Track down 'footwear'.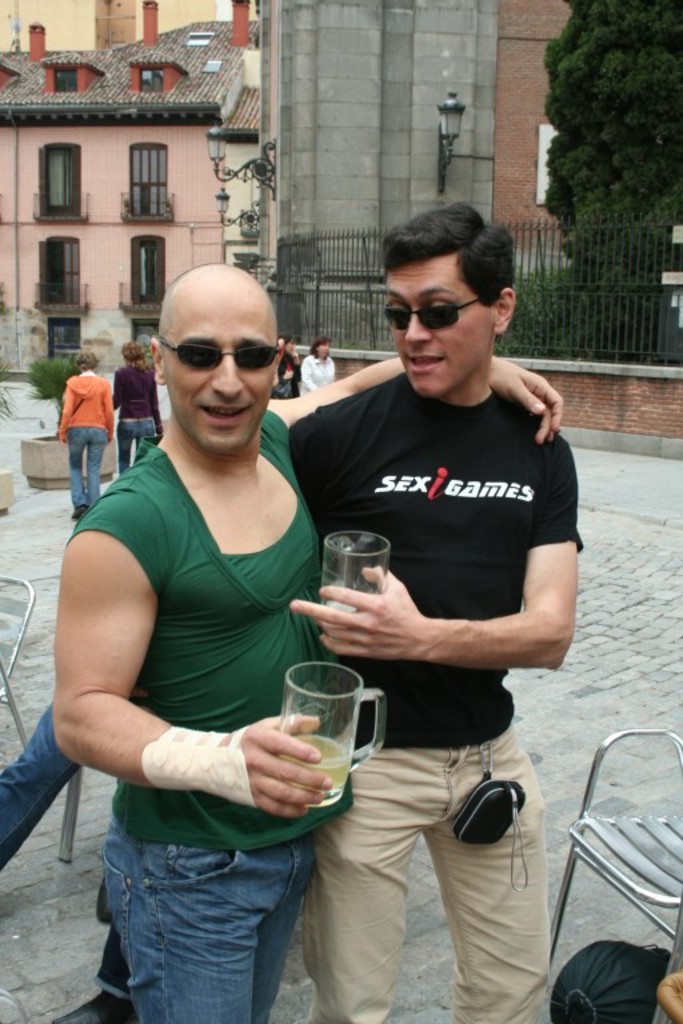
Tracked to box(51, 992, 133, 1023).
